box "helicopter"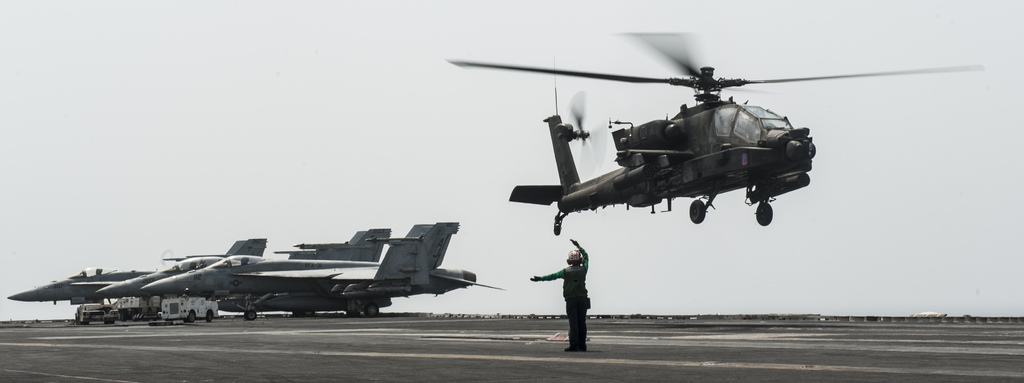
detection(418, 26, 989, 242)
